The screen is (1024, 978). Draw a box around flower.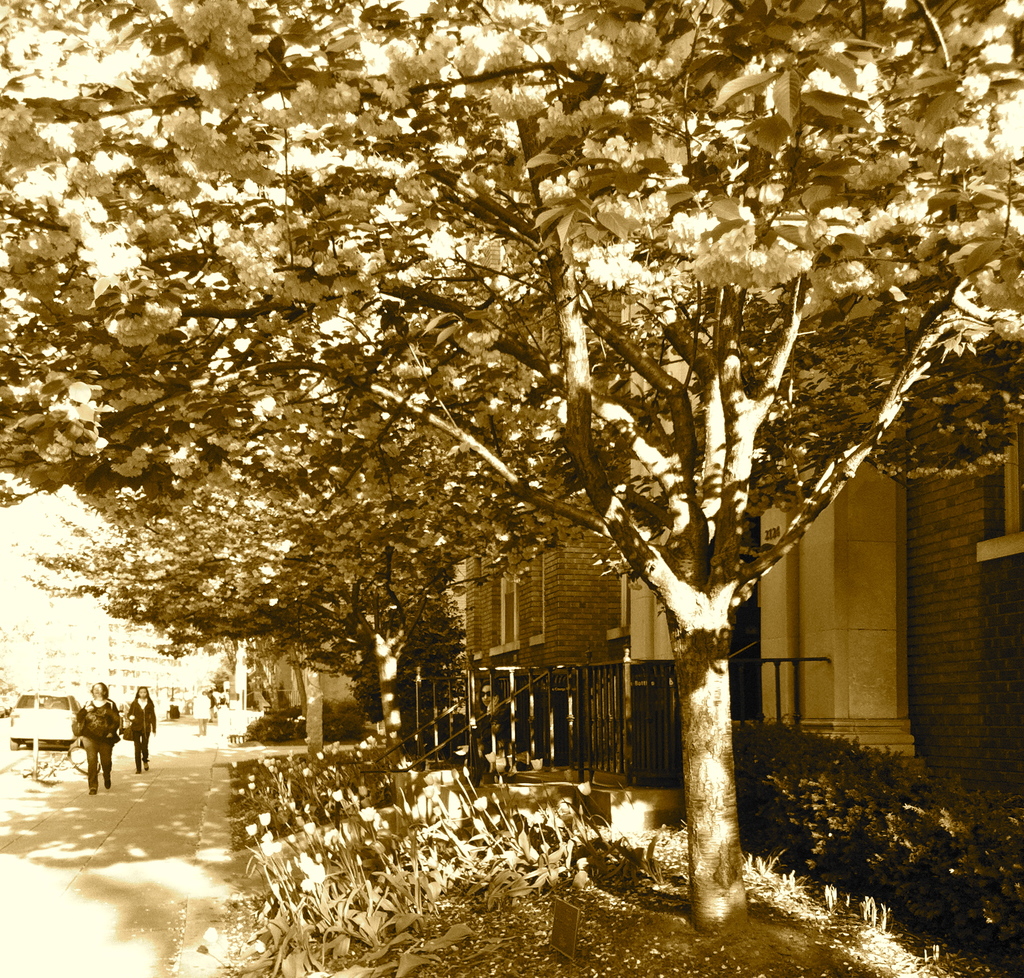
{"left": 942, "top": 125, "right": 980, "bottom": 156}.
